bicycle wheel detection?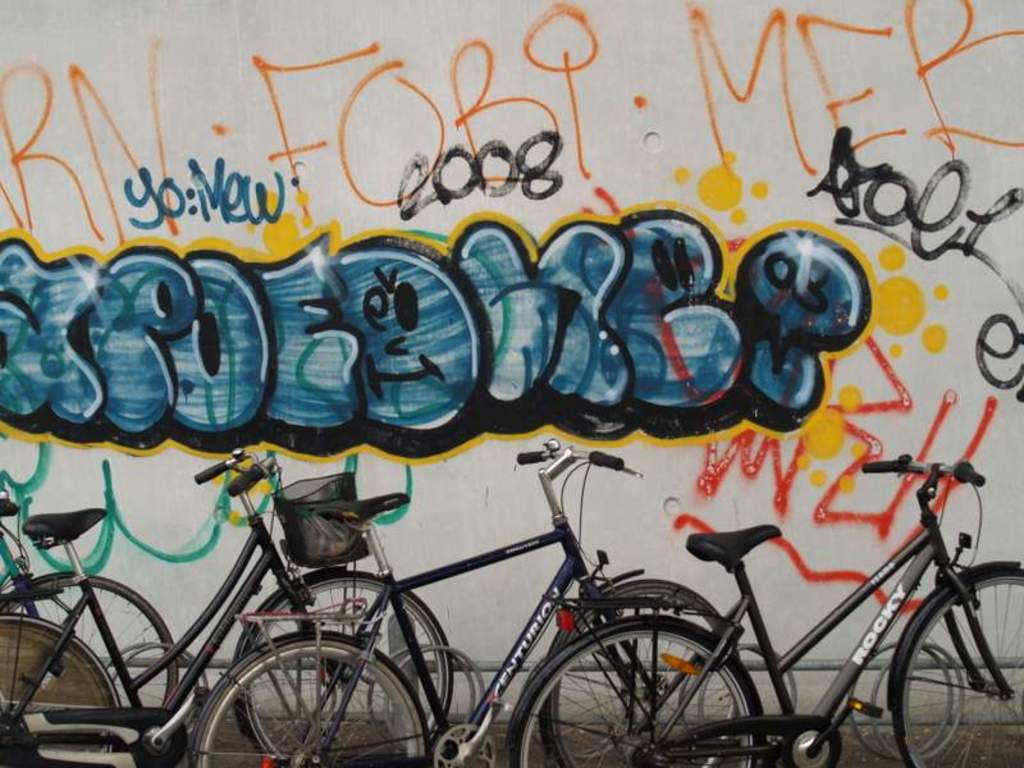
rect(0, 614, 125, 712)
